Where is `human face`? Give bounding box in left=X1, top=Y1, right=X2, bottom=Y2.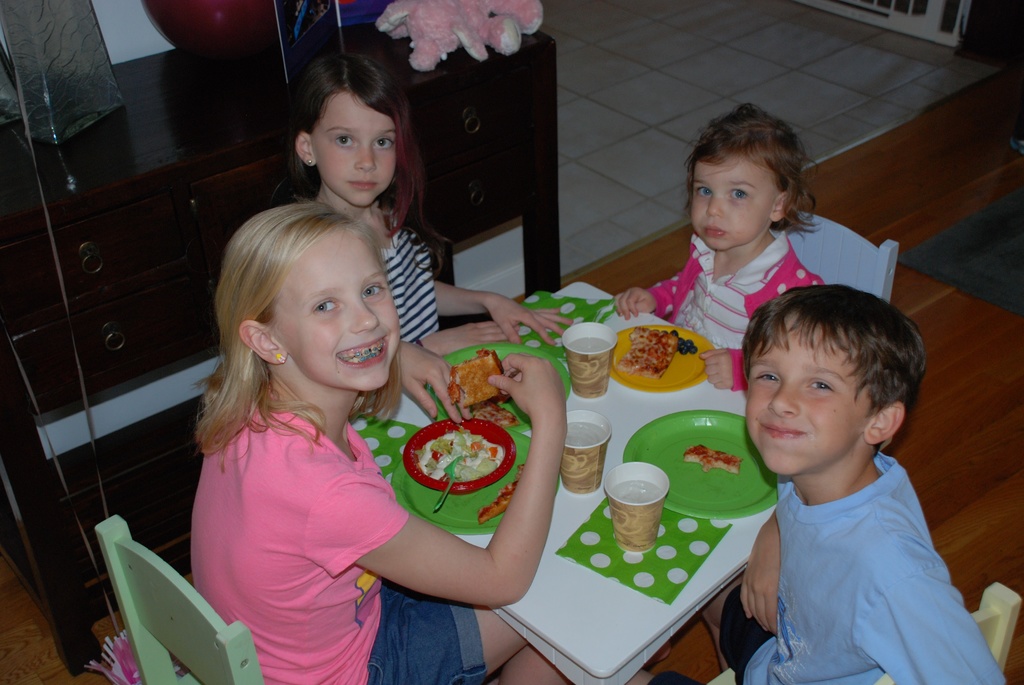
left=314, top=91, right=398, bottom=210.
